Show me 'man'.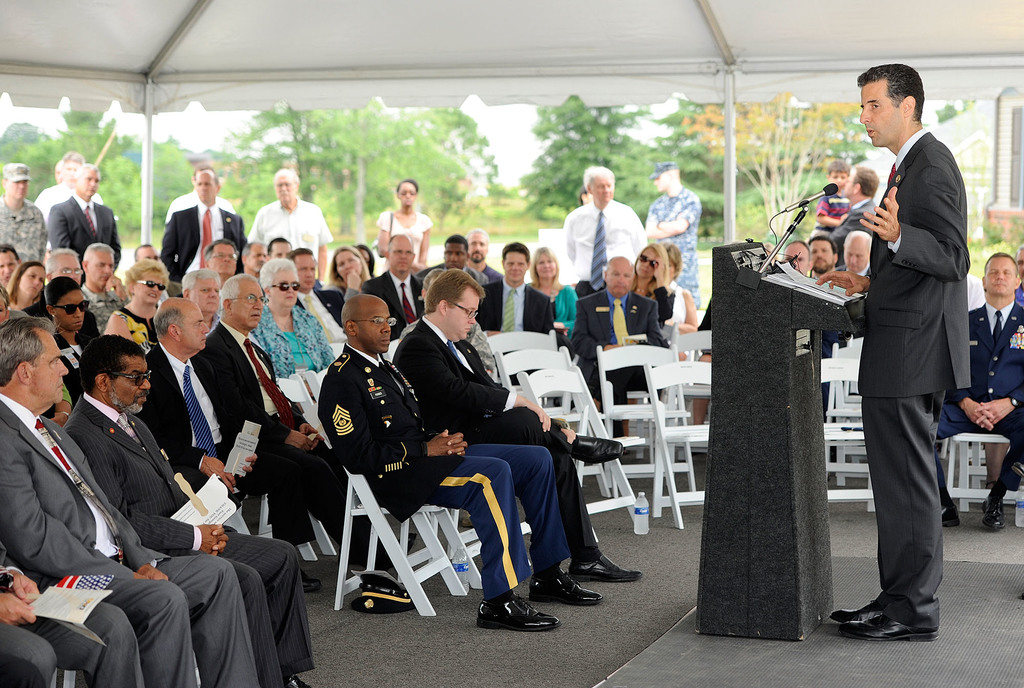
'man' is here: left=481, top=235, right=556, bottom=328.
